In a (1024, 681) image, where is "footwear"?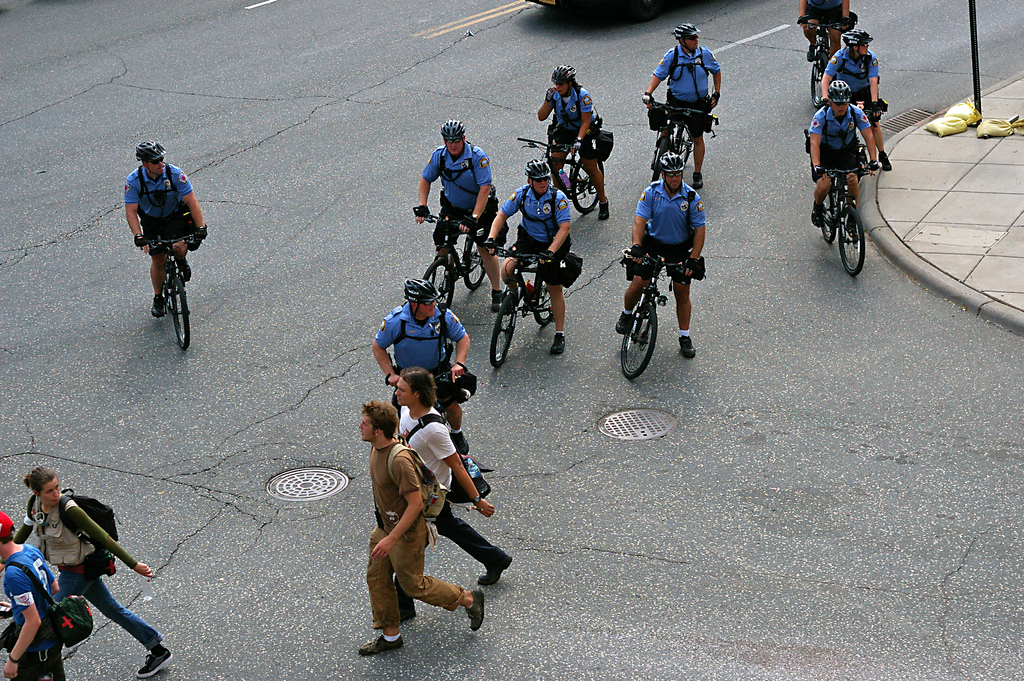
<bbox>547, 330, 567, 356</bbox>.
